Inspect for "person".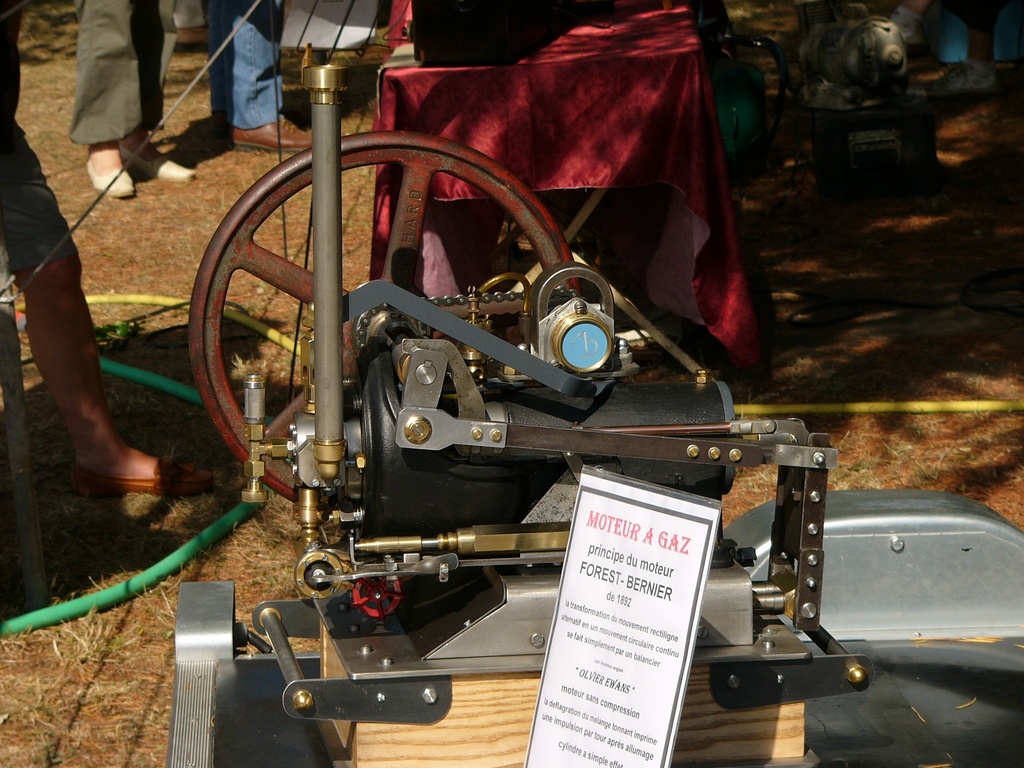
Inspection: (2, 55, 182, 550).
